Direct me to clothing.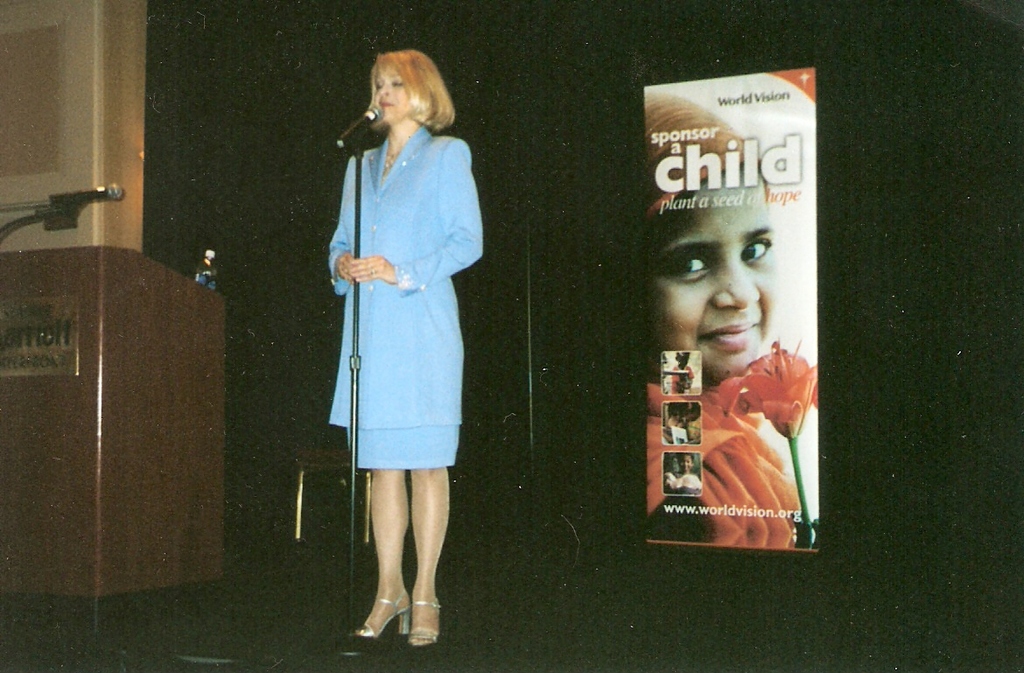
Direction: bbox(644, 351, 825, 550).
